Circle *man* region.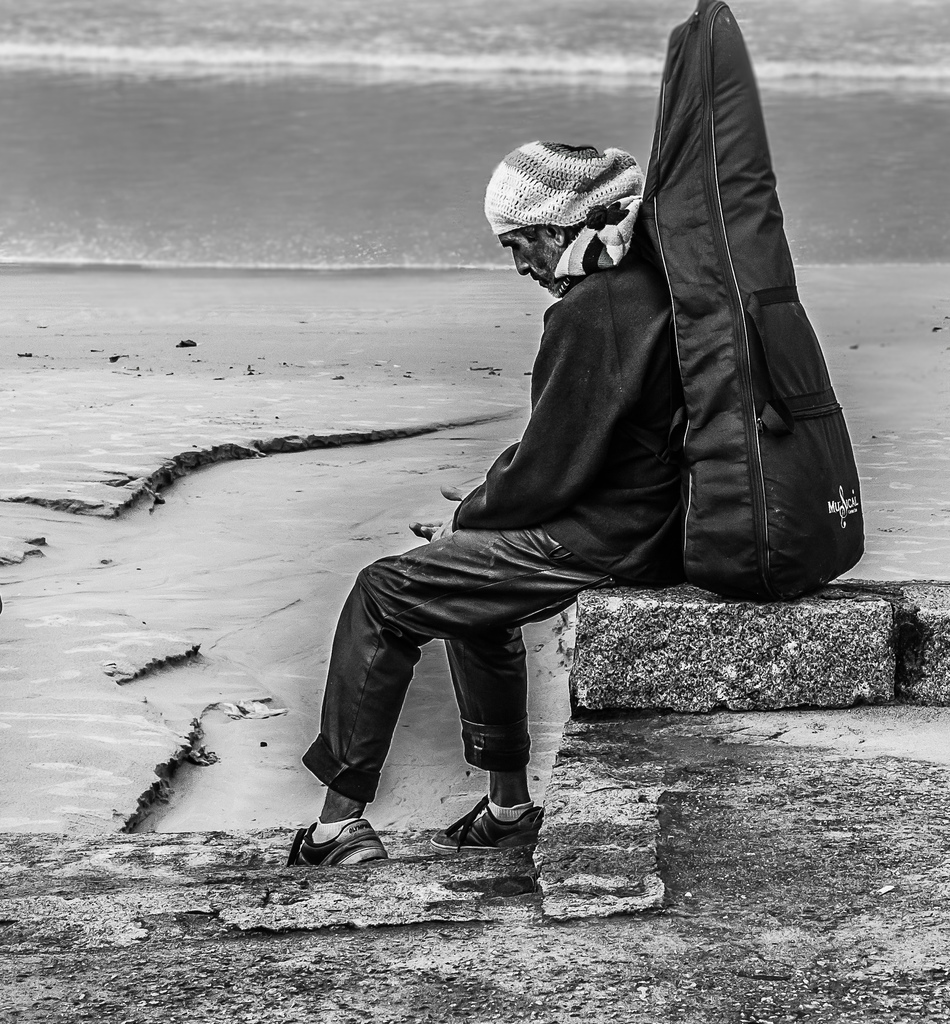
Region: bbox=(301, 134, 743, 842).
